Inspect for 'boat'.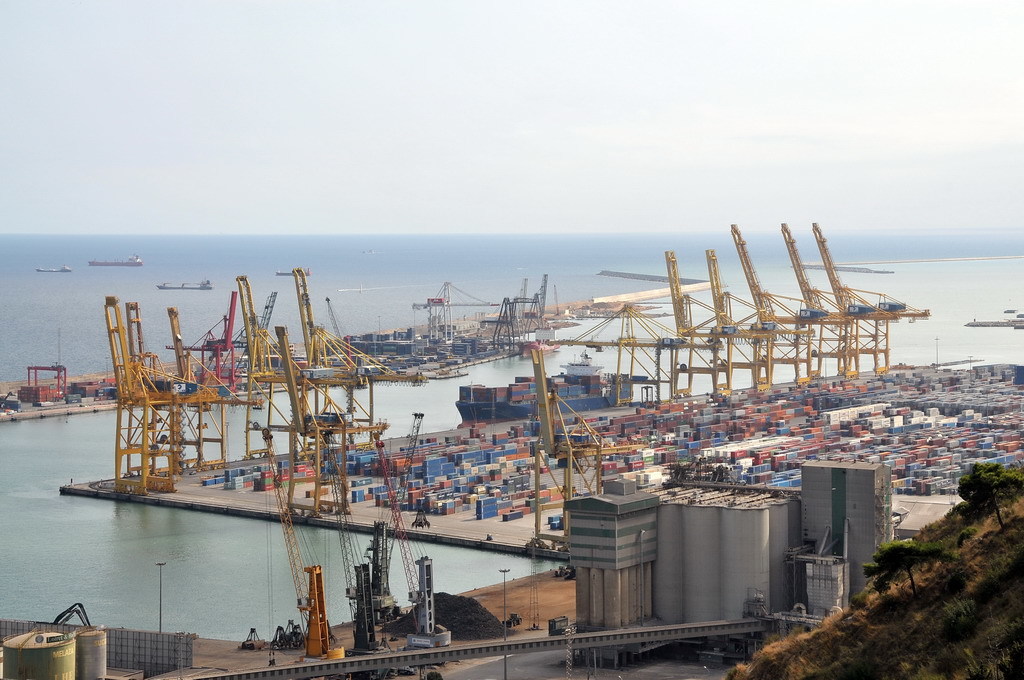
Inspection: {"x1": 36, "y1": 263, "x2": 74, "y2": 275}.
